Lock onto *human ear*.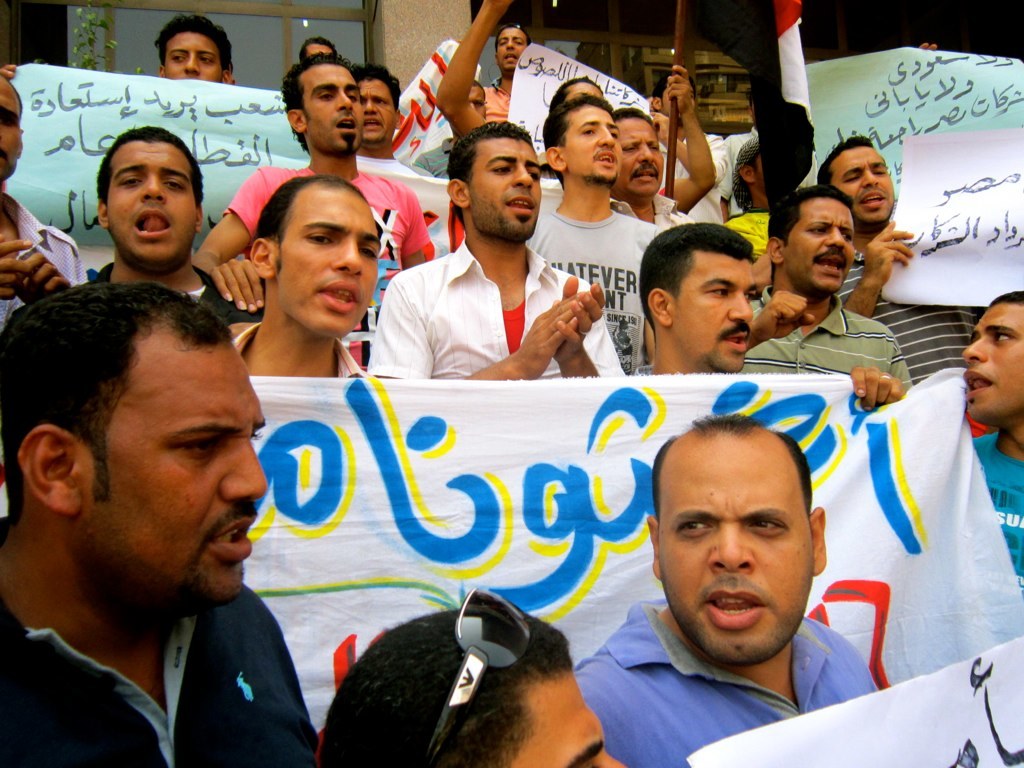
Locked: left=157, top=65, right=164, bottom=79.
